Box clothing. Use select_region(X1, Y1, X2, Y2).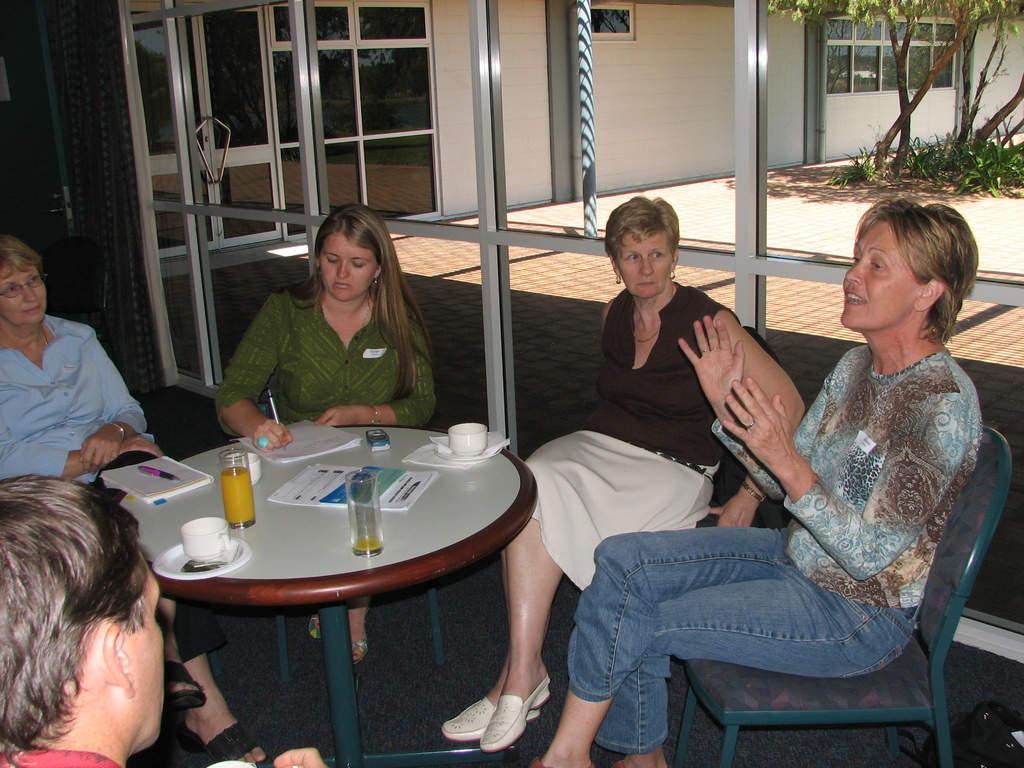
select_region(0, 311, 232, 666).
